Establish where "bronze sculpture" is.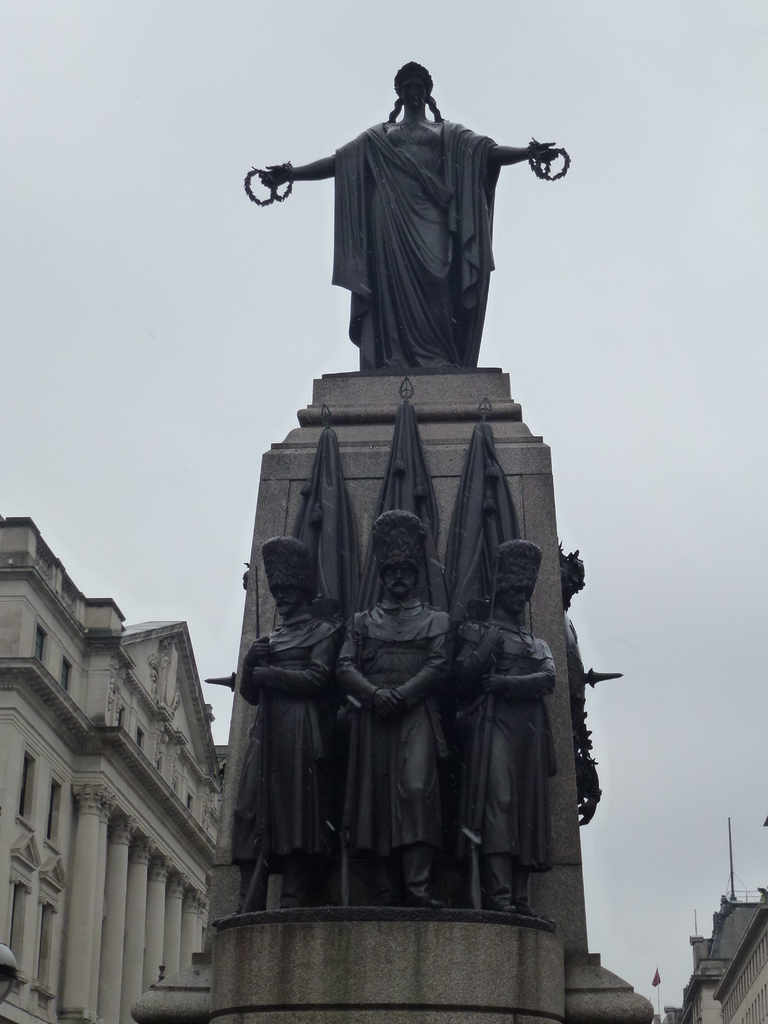
Established at [229,392,562,922].
